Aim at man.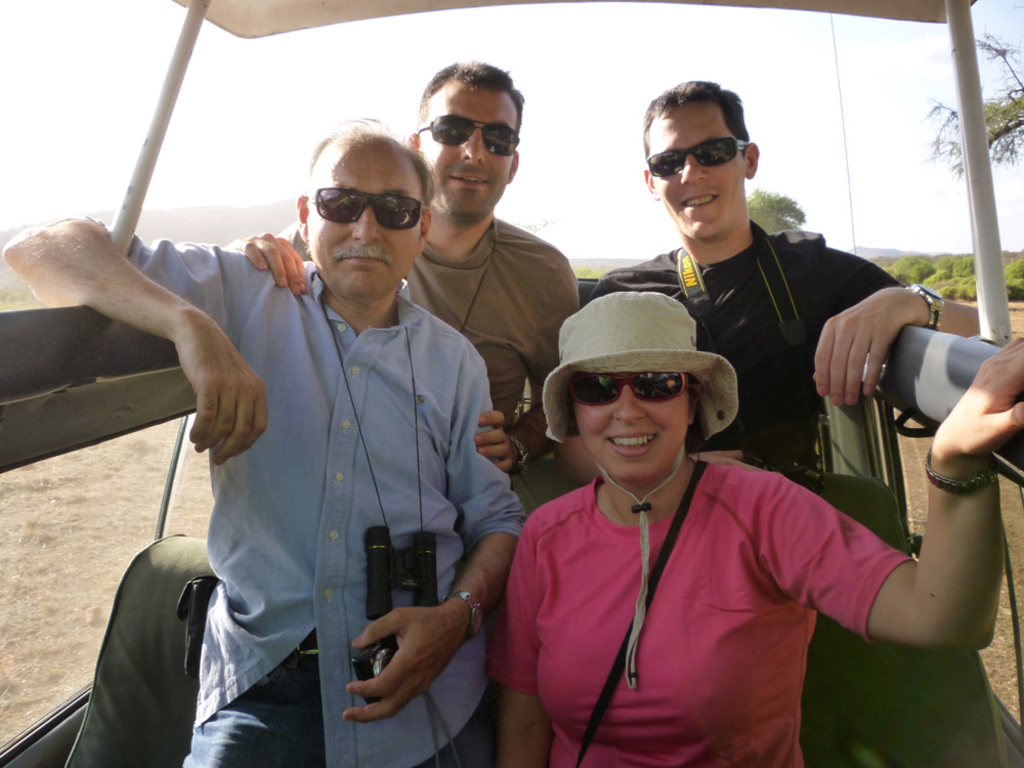
Aimed at [x1=223, y1=48, x2=585, y2=475].
